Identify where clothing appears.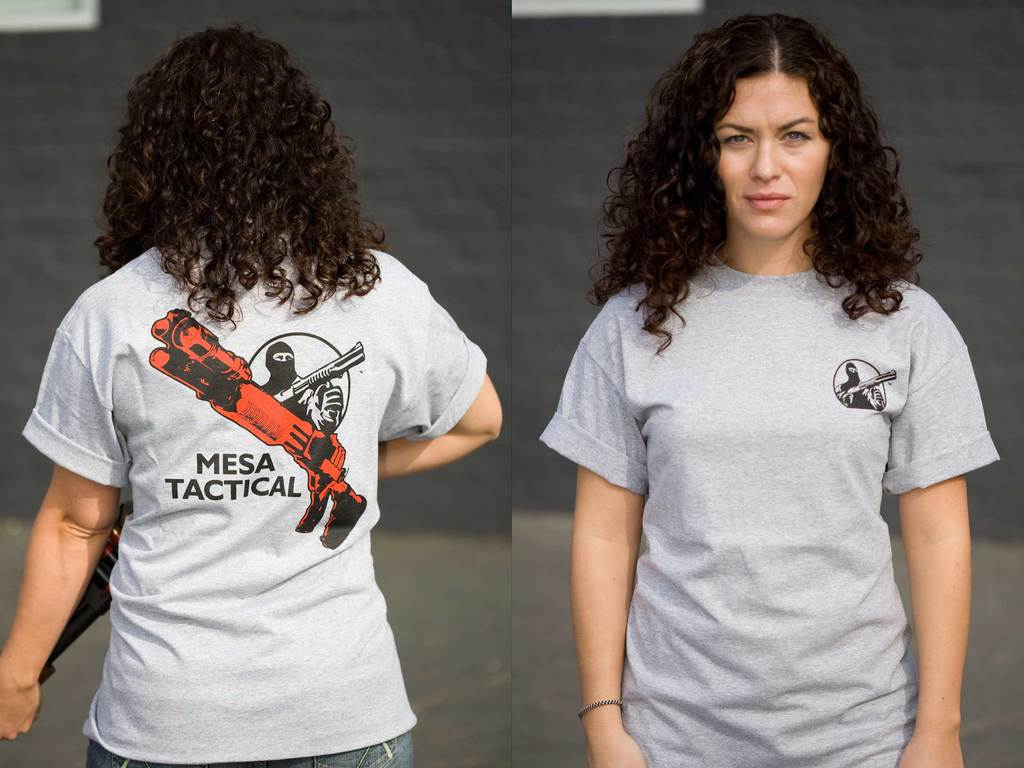
Appears at bbox(31, 223, 491, 767).
